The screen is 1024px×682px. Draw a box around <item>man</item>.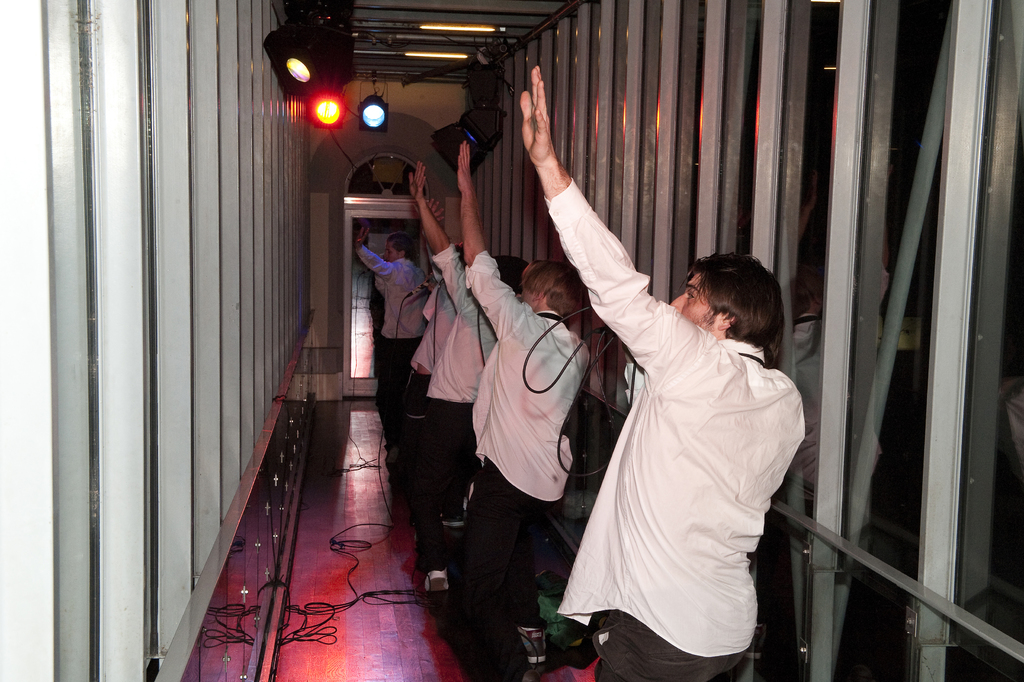
select_region(452, 138, 590, 642).
